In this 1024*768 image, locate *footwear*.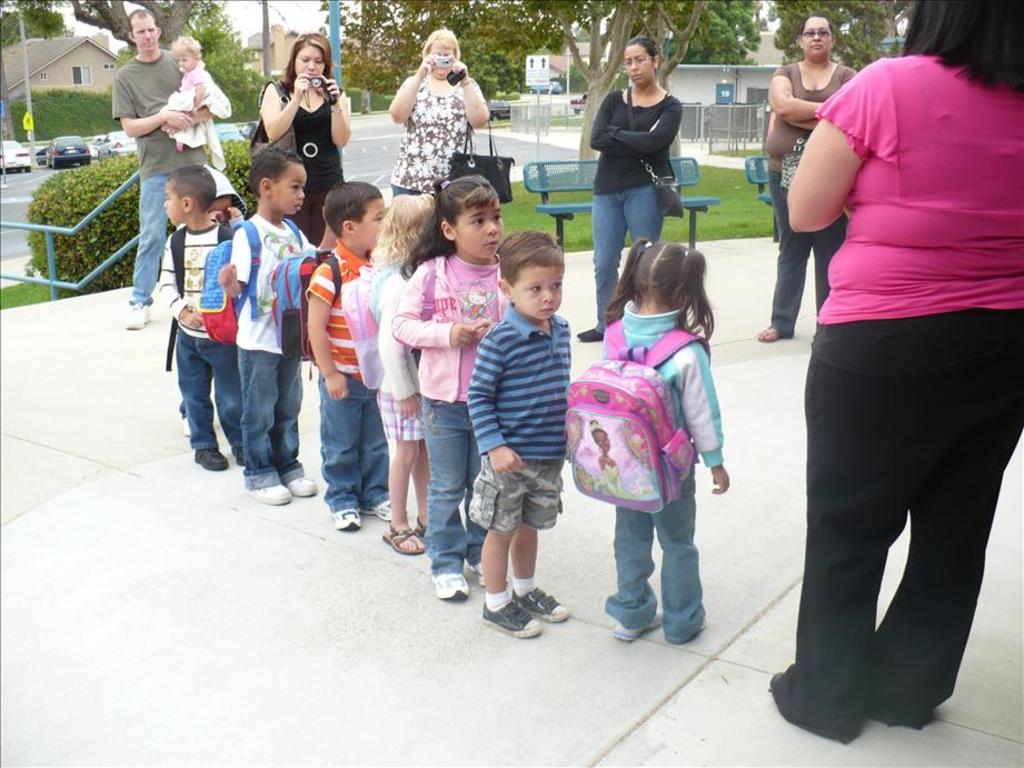
Bounding box: bbox=(575, 325, 605, 339).
